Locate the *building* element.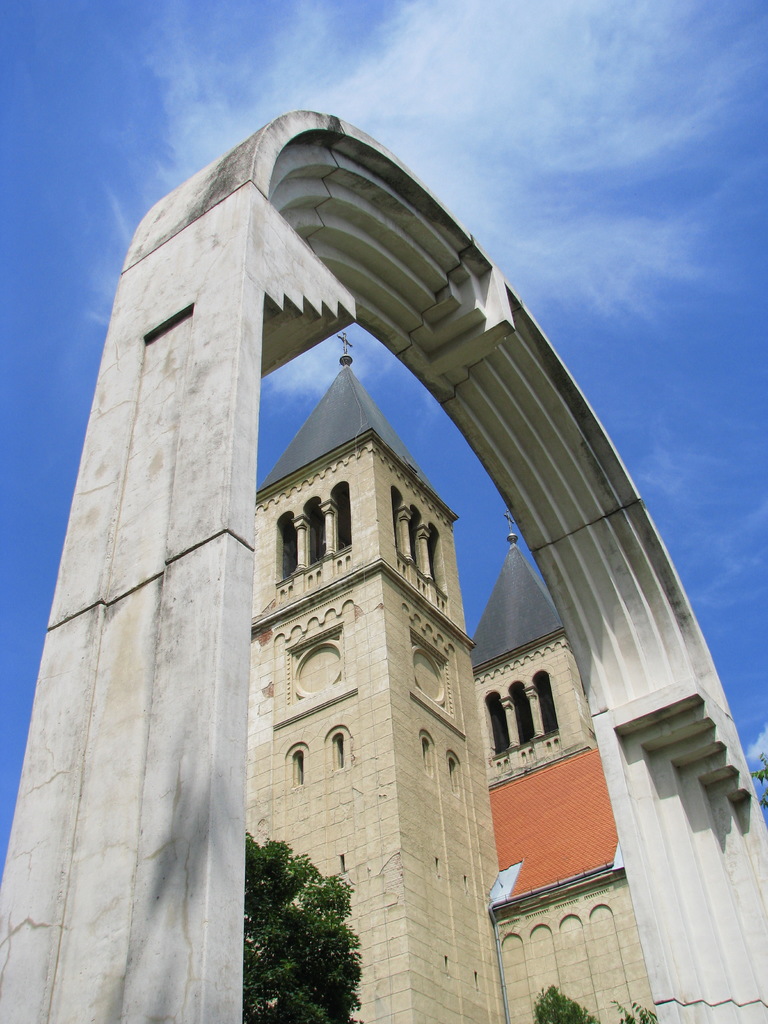
Element bbox: l=467, t=508, r=651, b=1023.
